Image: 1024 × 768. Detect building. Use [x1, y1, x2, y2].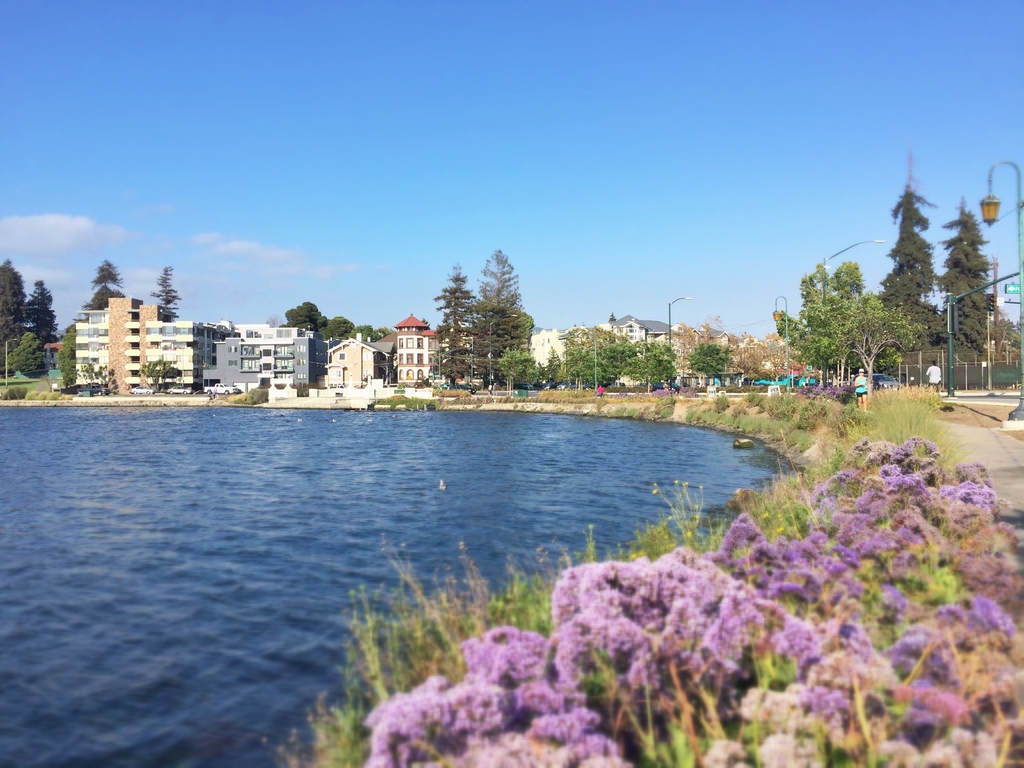
[527, 323, 604, 368].
